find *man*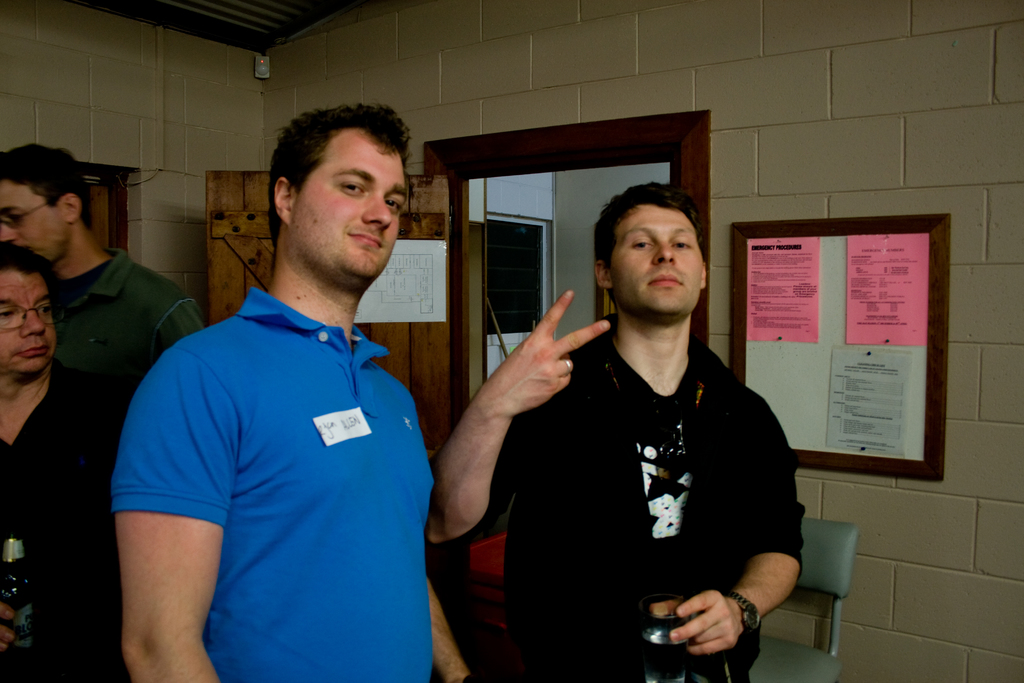
<box>0,143,206,682</box>
